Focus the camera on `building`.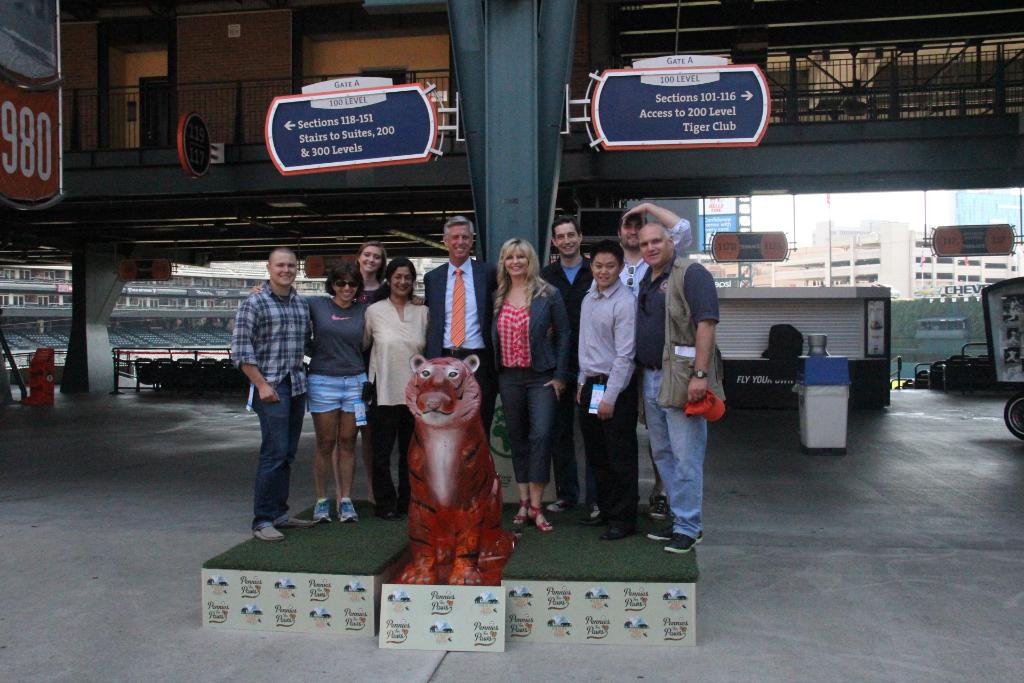
Focus region: box=[769, 209, 1023, 293].
